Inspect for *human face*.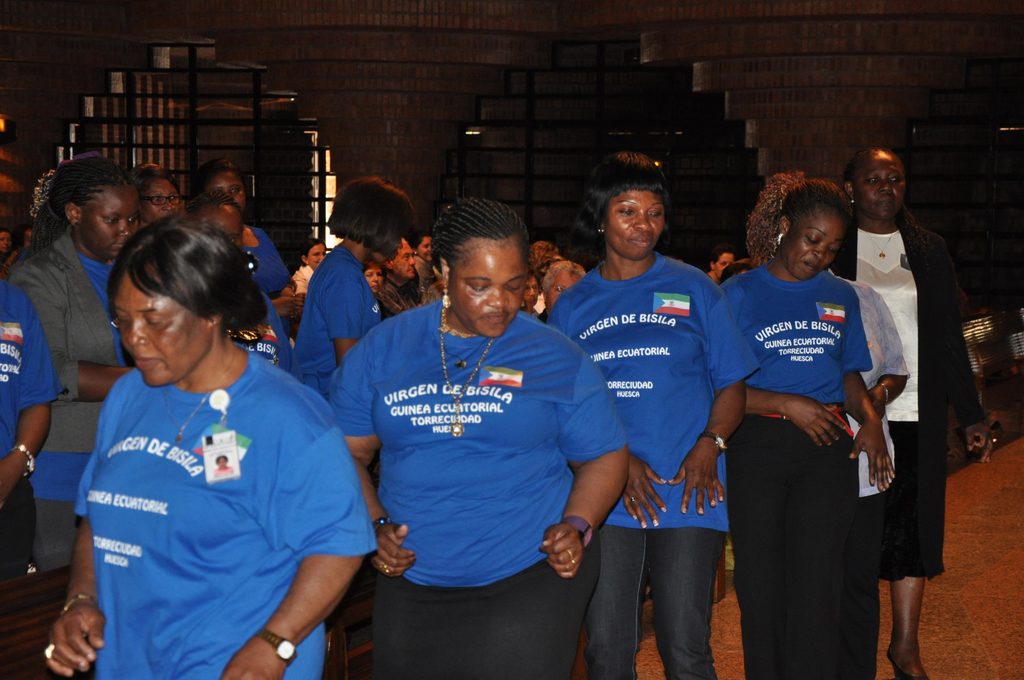
Inspection: box=[148, 177, 182, 224].
